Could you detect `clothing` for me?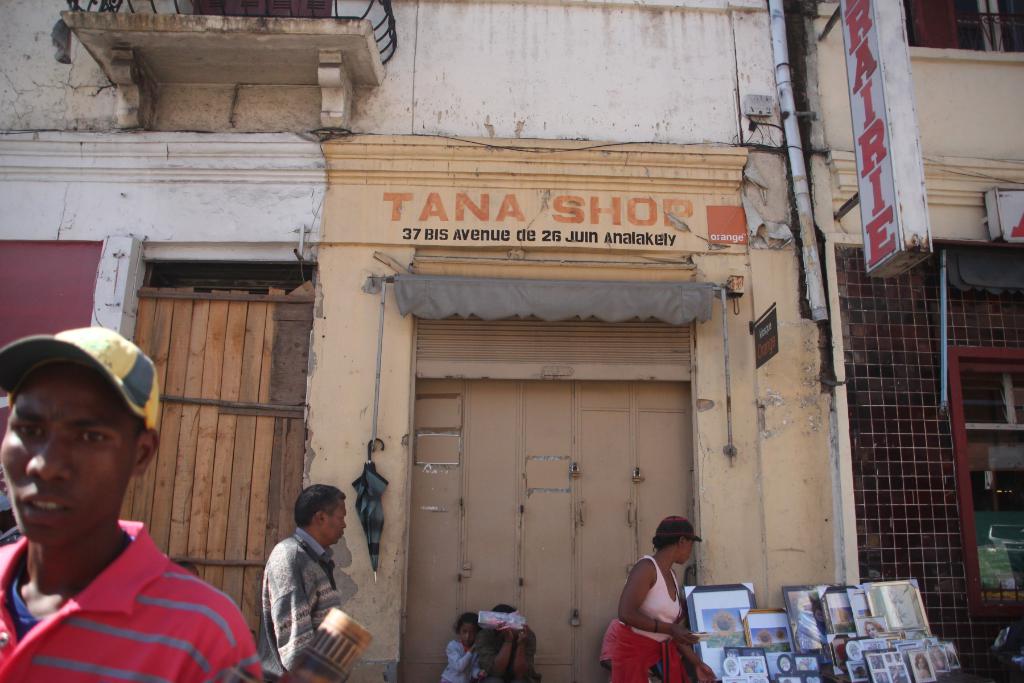
Detection result: BBox(0, 320, 171, 448).
